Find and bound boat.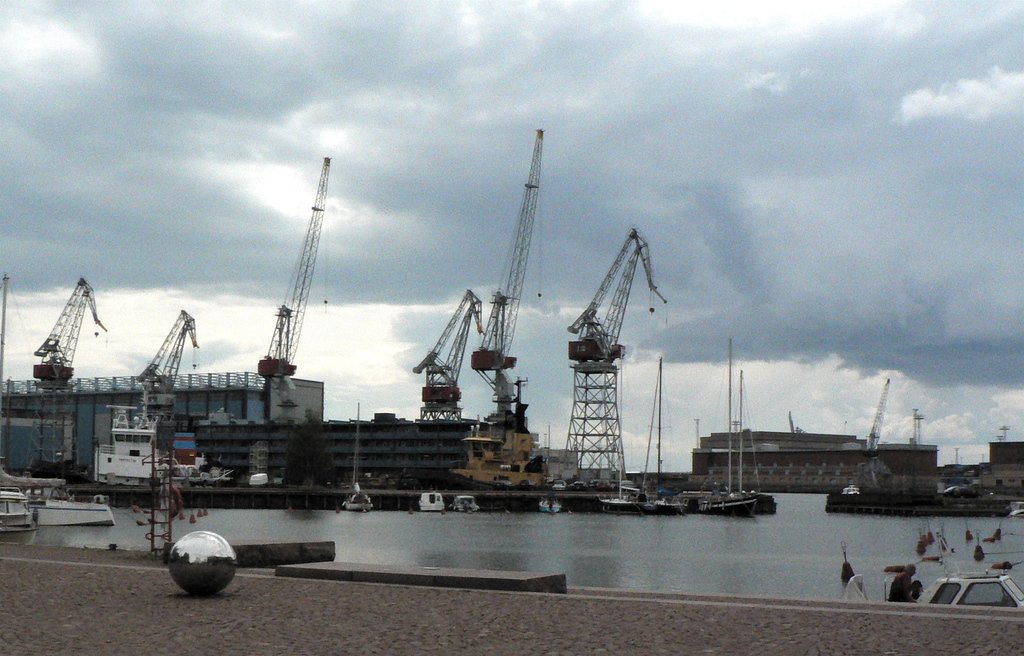
Bound: 0,483,30,525.
